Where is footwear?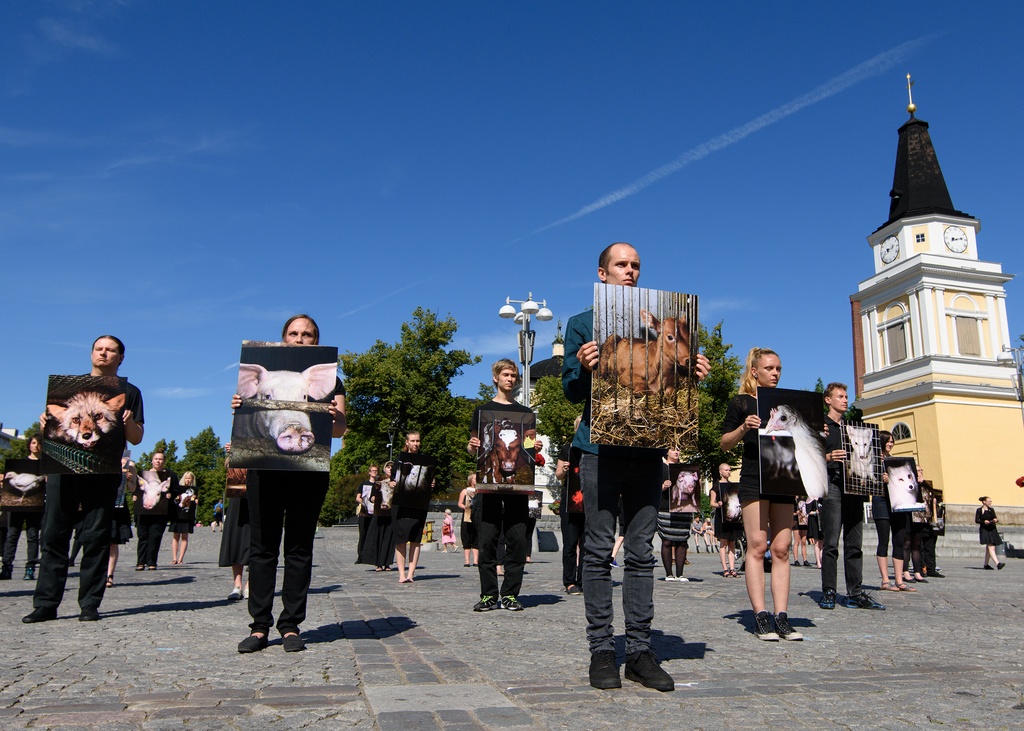
left=453, top=547, right=458, bottom=553.
